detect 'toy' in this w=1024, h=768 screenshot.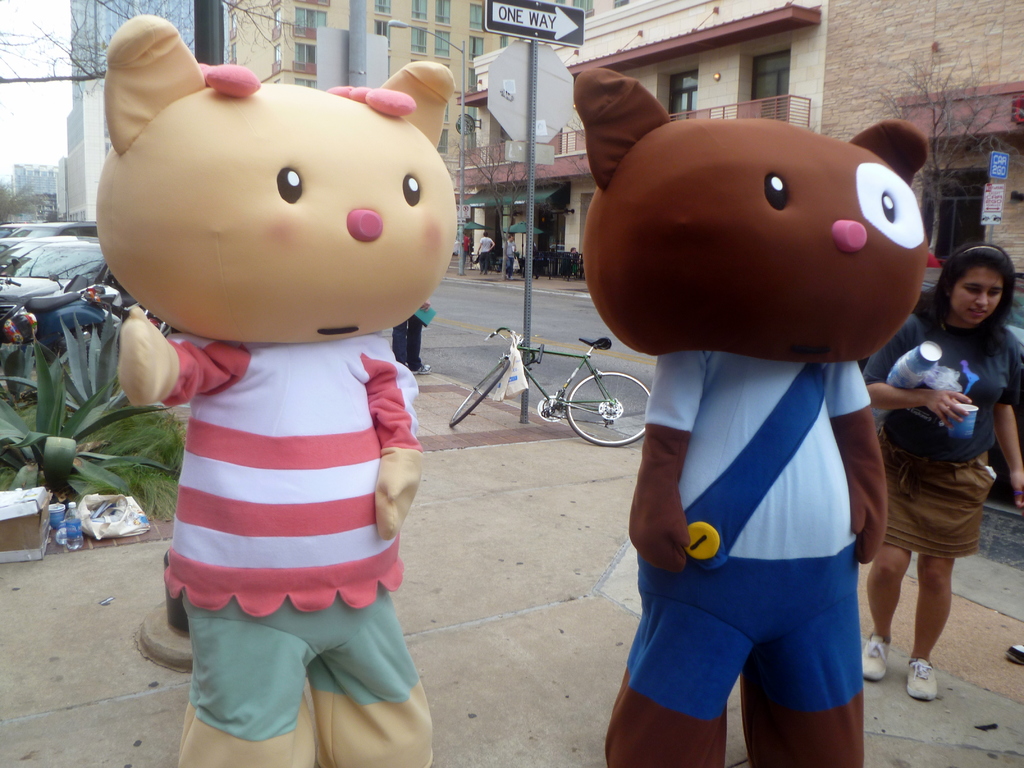
Detection: detection(80, 27, 477, 725).
